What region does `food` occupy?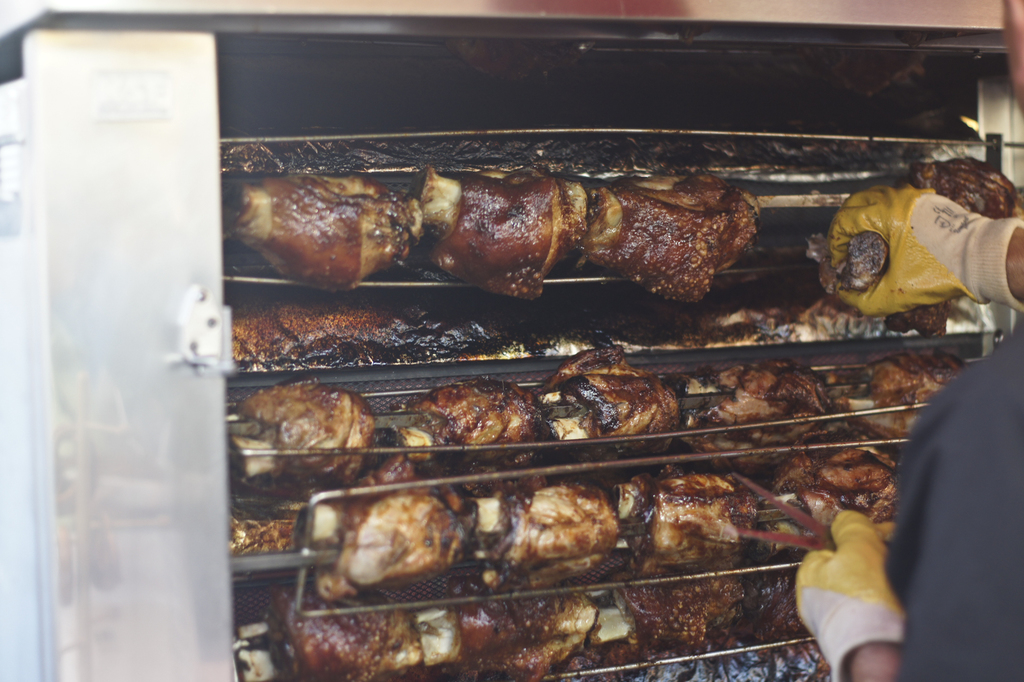
914:154:1020:218.
